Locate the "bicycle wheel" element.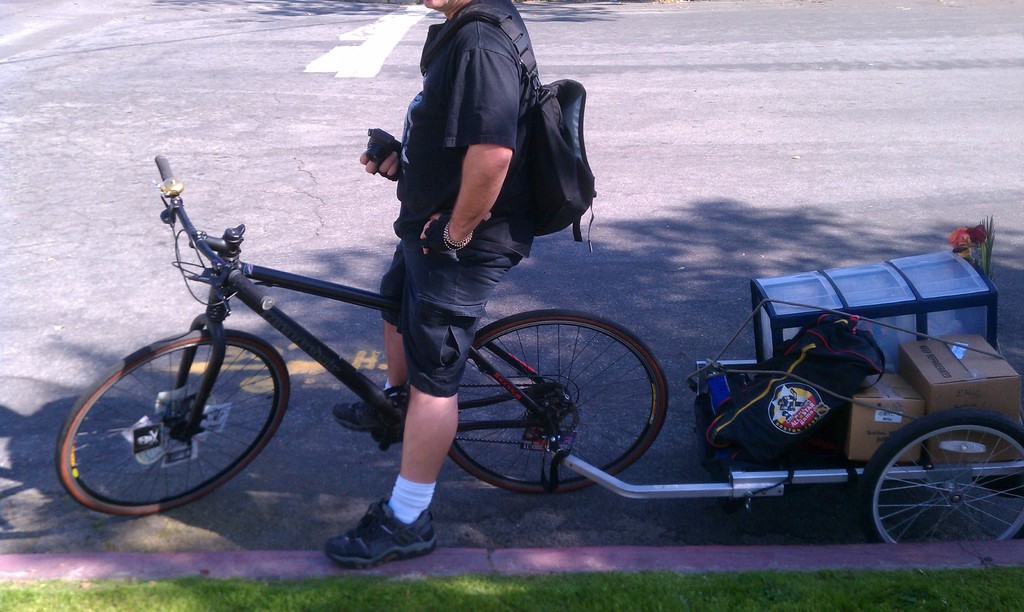
Element bbox: left=57, top=331, right=293, bottom=519.
